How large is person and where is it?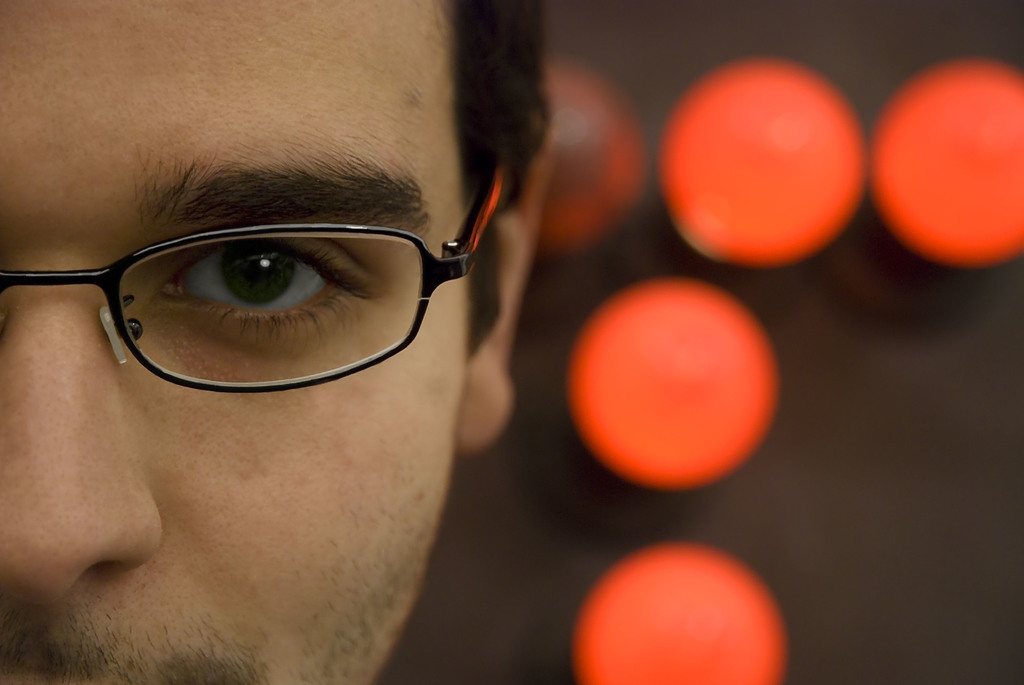
Bounding box: (x1=0, y1=0, x2=582, y2=668).
